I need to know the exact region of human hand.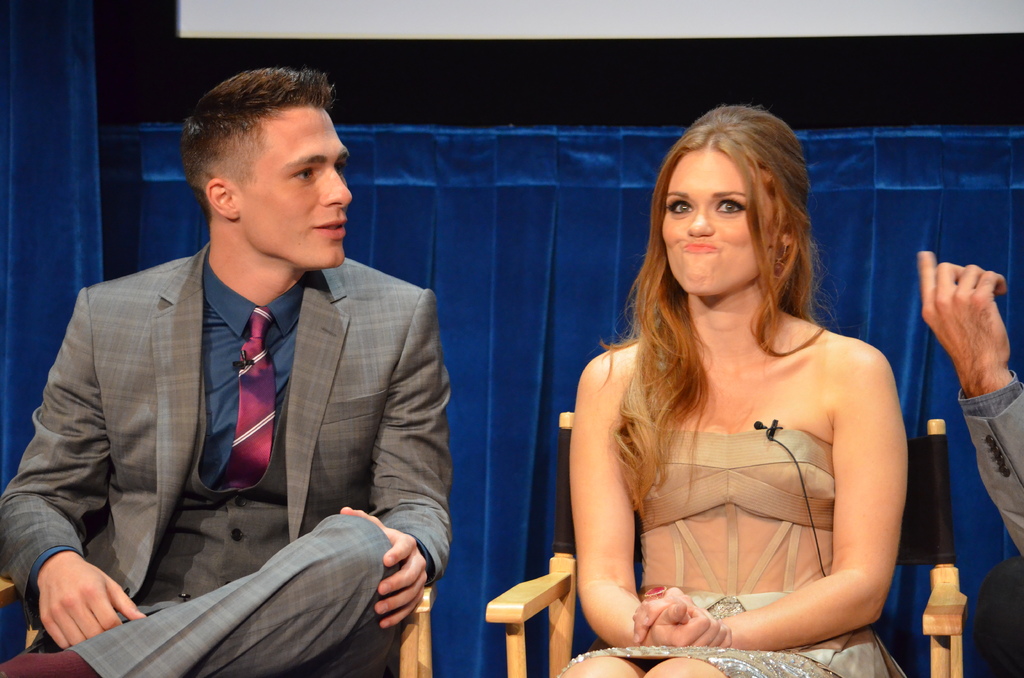
Region: select_region(915, 246, 1014, 372).
